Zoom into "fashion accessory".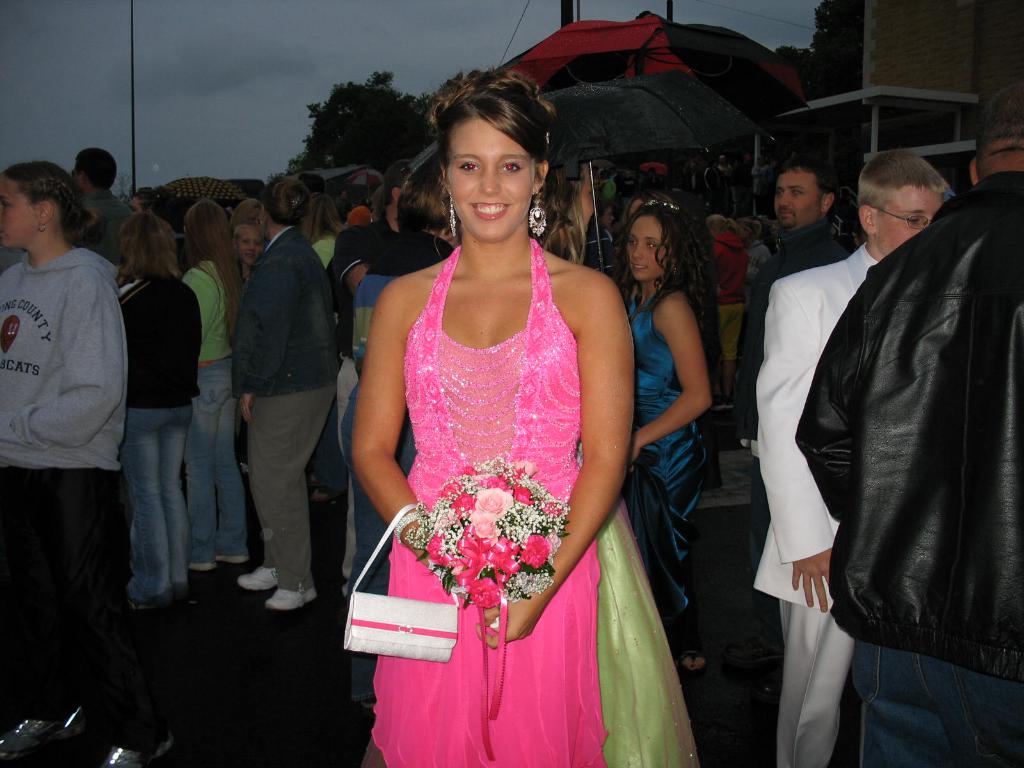
Zoom target: box(447, 189, 458, 239).
